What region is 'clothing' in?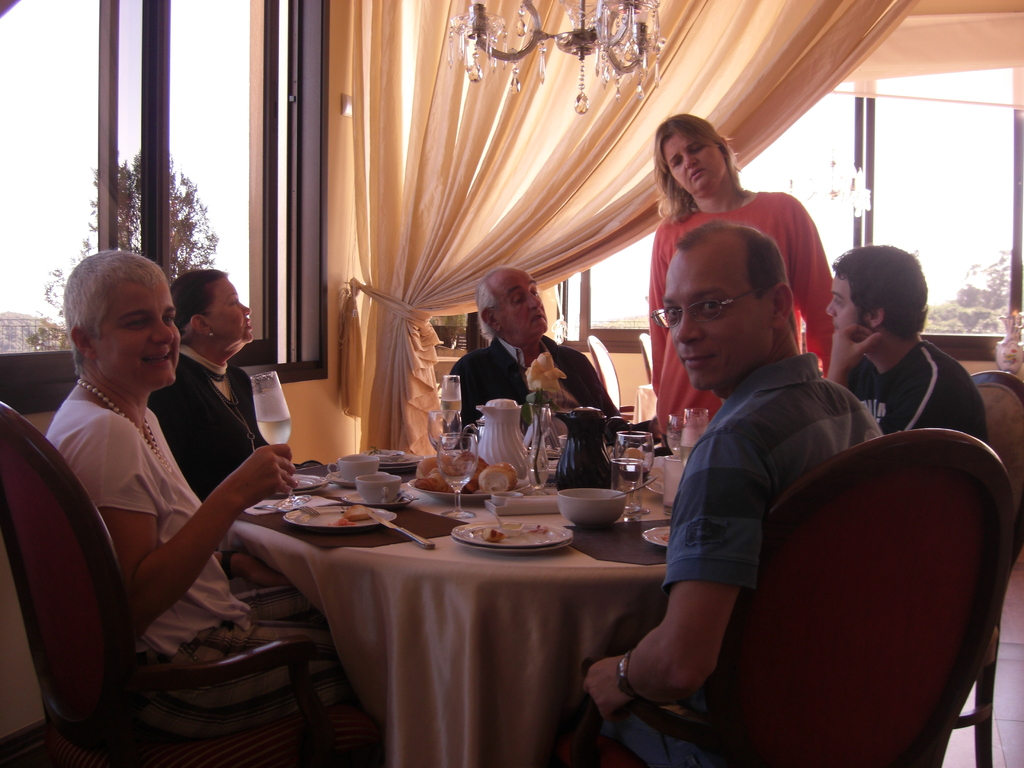
bbox(624, 261, 886, 737).
